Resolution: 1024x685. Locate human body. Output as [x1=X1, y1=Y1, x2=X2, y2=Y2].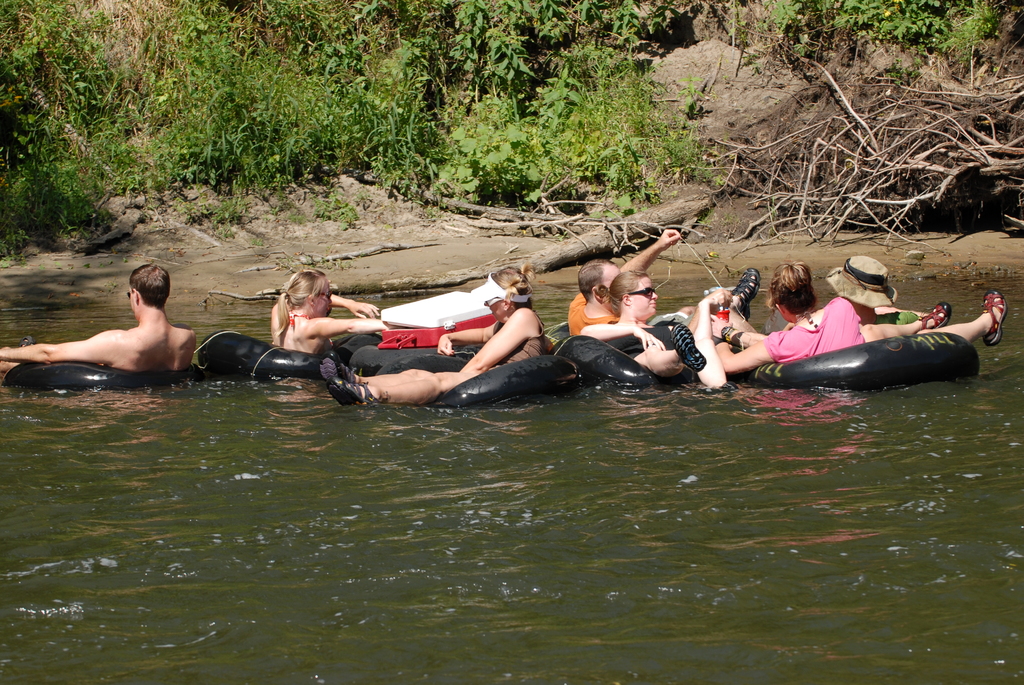
[x1=715, y1=259, x2=1002, y2=368].
